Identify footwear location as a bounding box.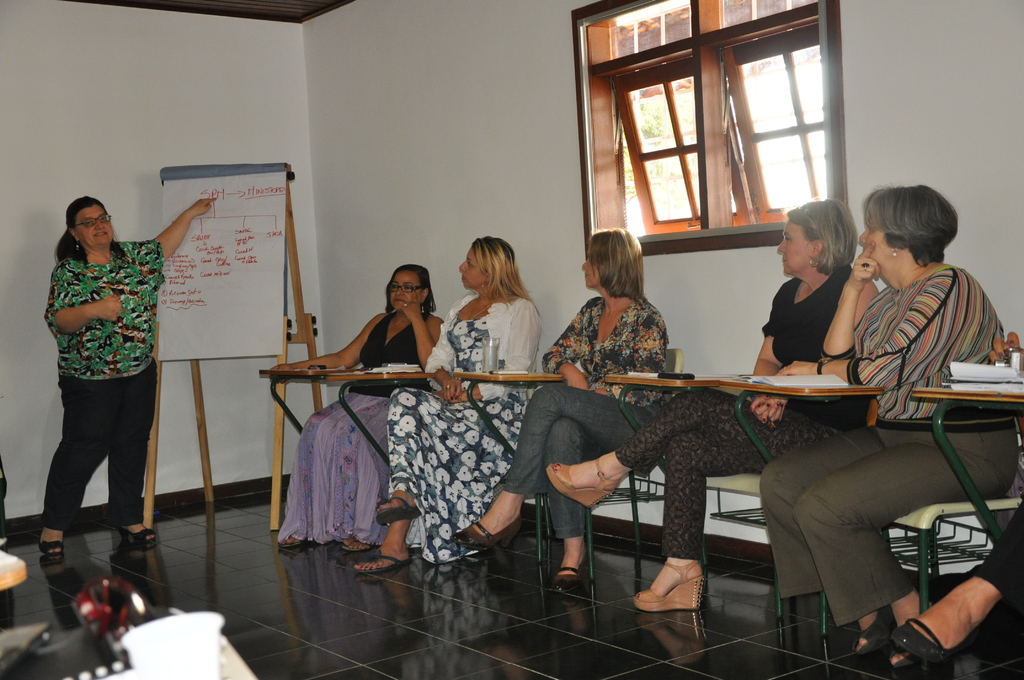
[116,523,166,549].
